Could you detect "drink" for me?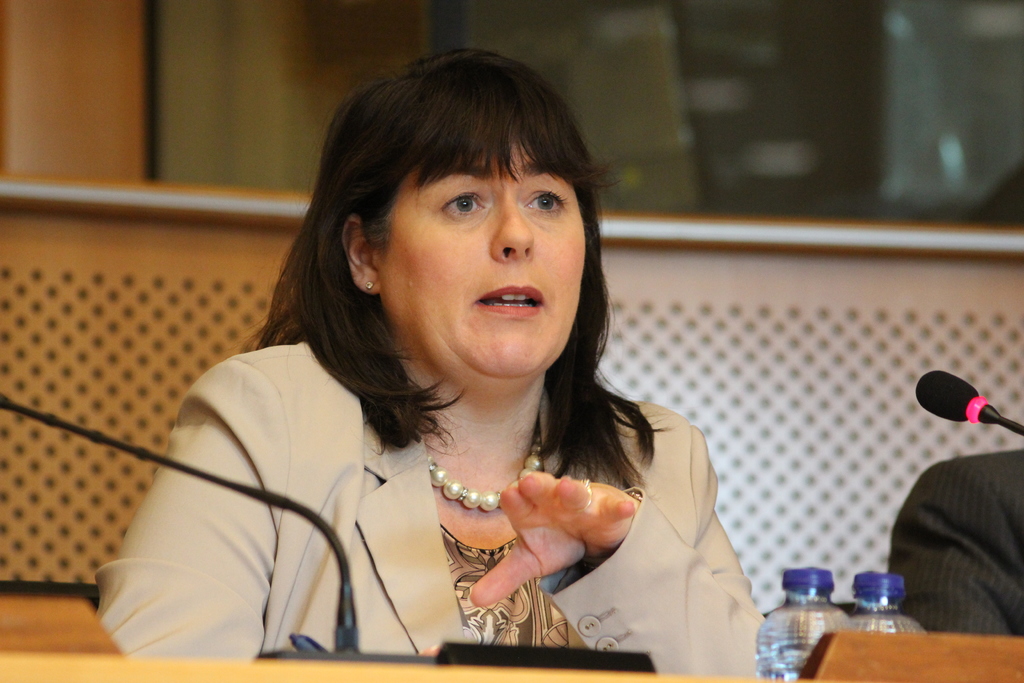
Detection result: (x1=853, y1=572, x2=928, y2=633).
